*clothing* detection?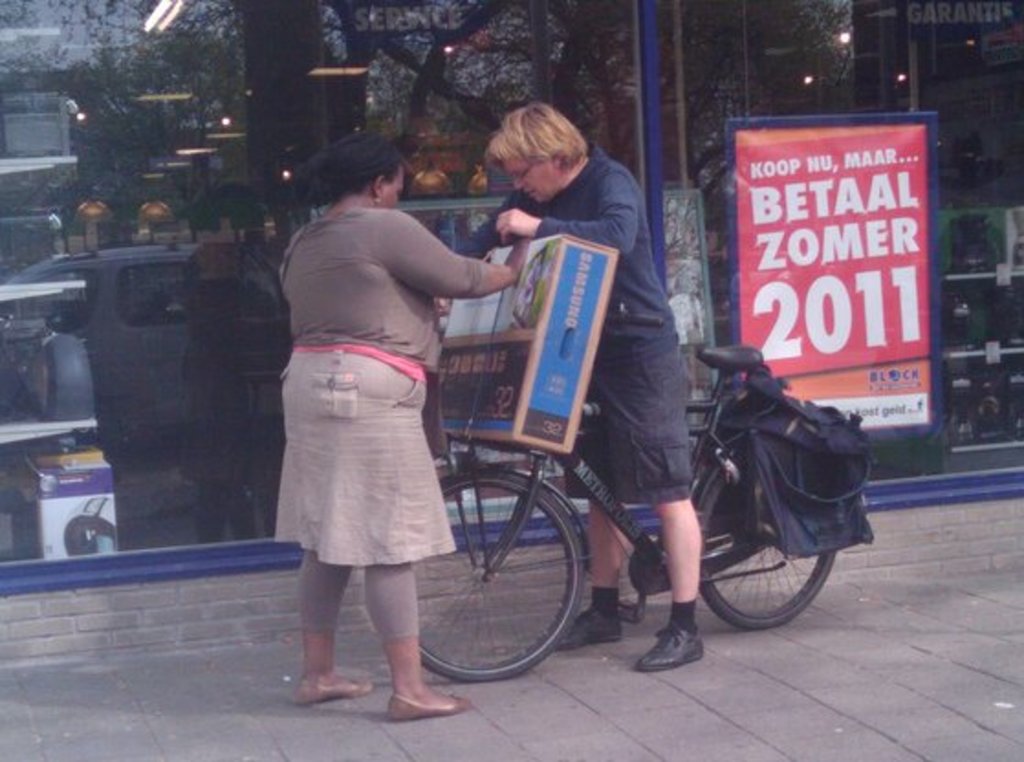
locate(273, 218, 471, 604)
